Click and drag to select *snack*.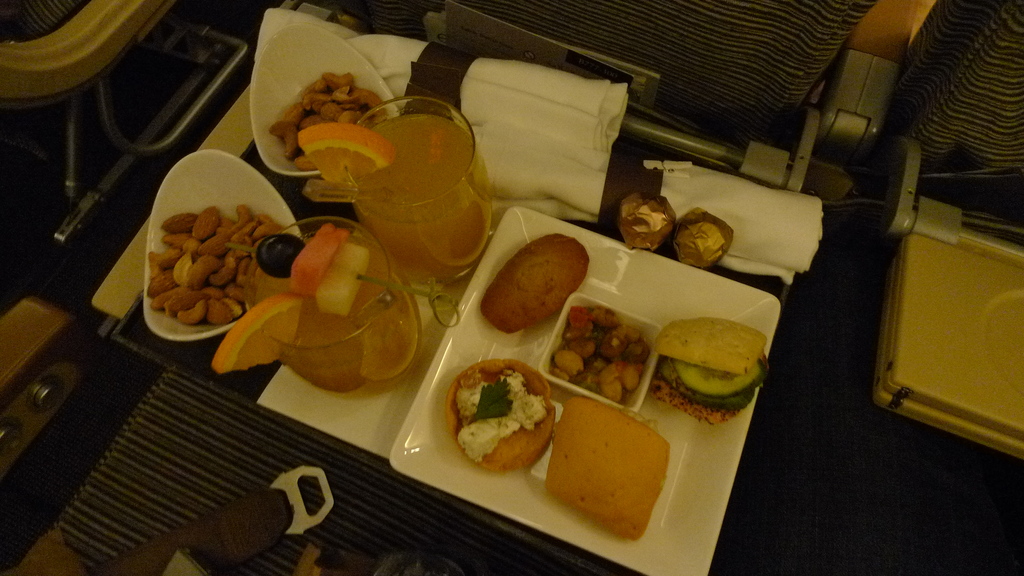
Selection: left=656, top=319, right=766, bottom=426.
